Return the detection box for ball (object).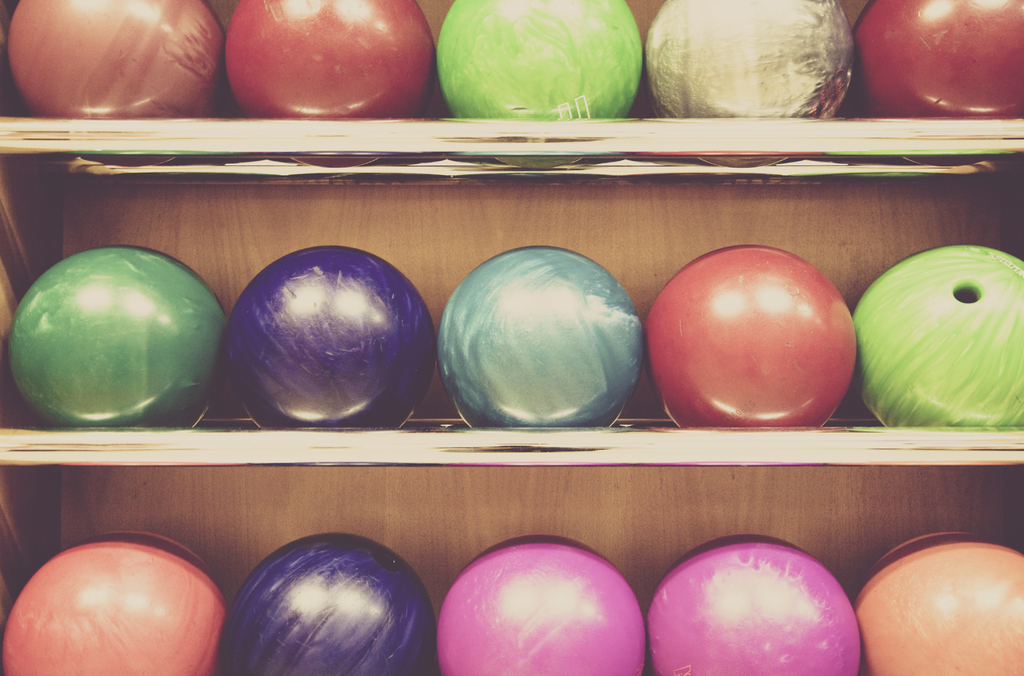
bbox=(435, 537, 646, 675).
